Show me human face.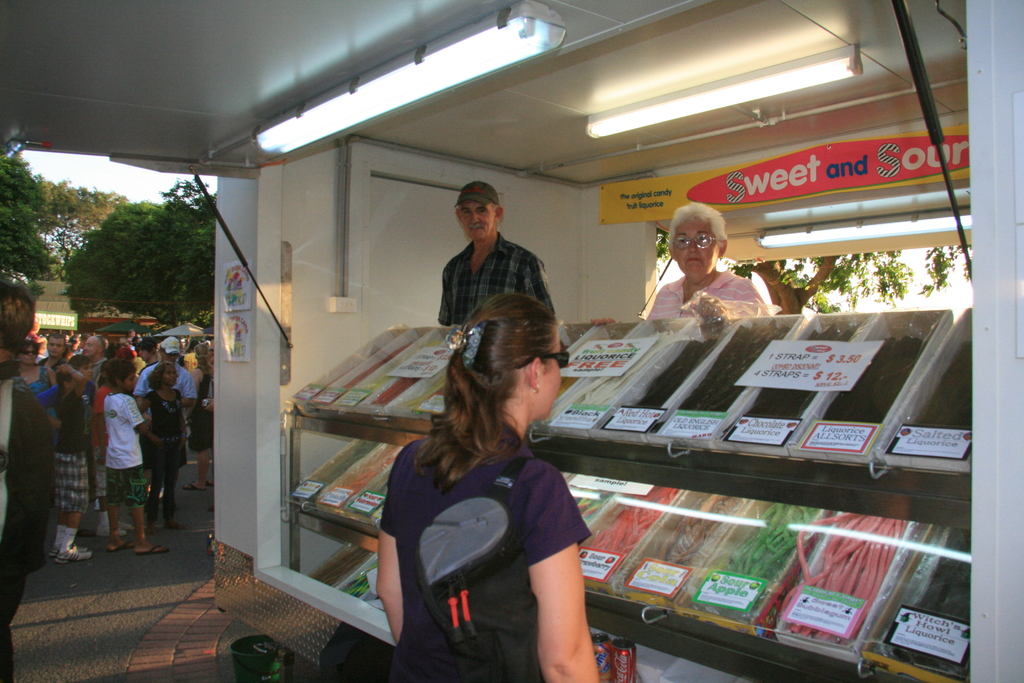
human face is here: rect(529, 320, 560, 422).
